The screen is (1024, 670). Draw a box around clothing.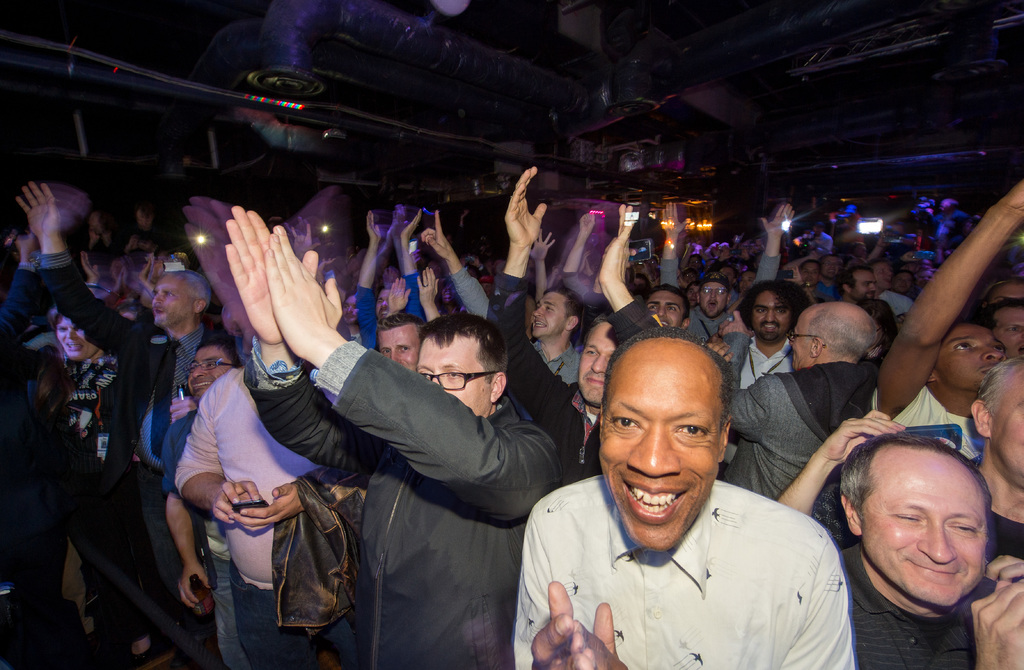
detection(477, 330, 613, 486).
